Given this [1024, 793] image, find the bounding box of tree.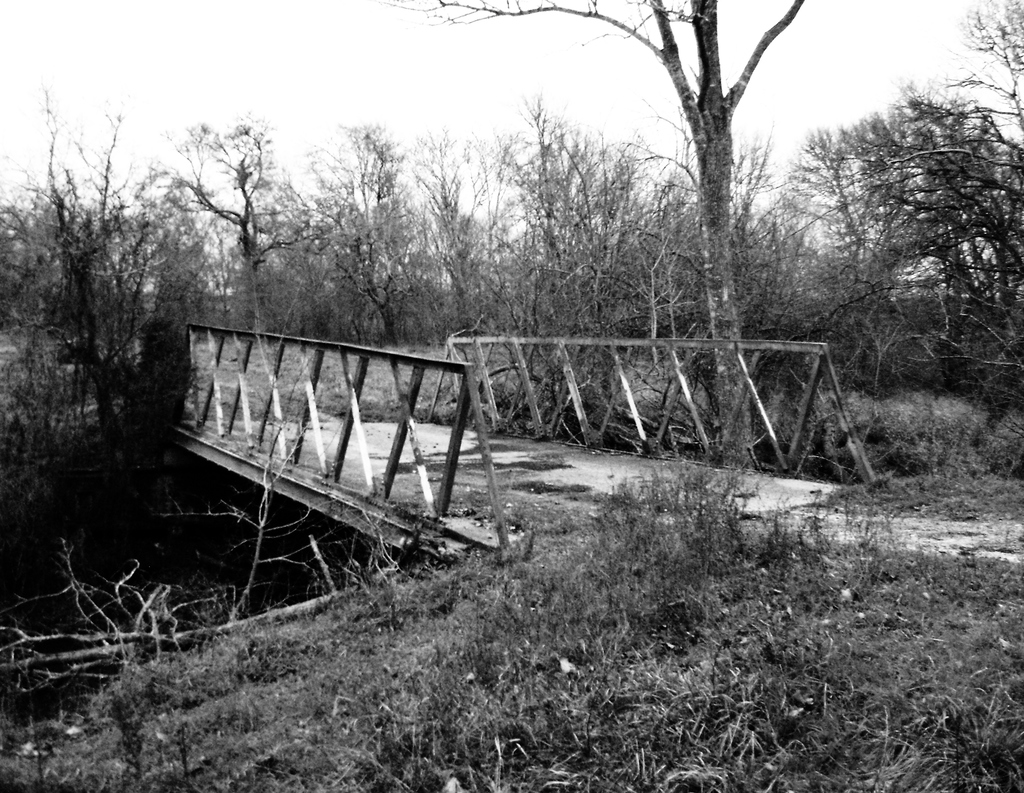
32/134/240/561.
